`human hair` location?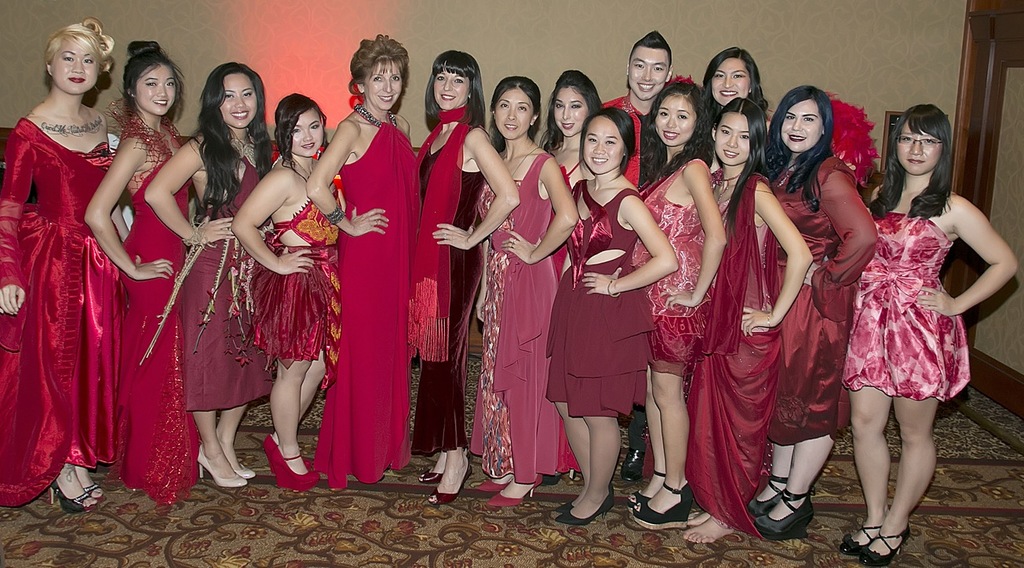
detection(538, 67, 607, 151)
